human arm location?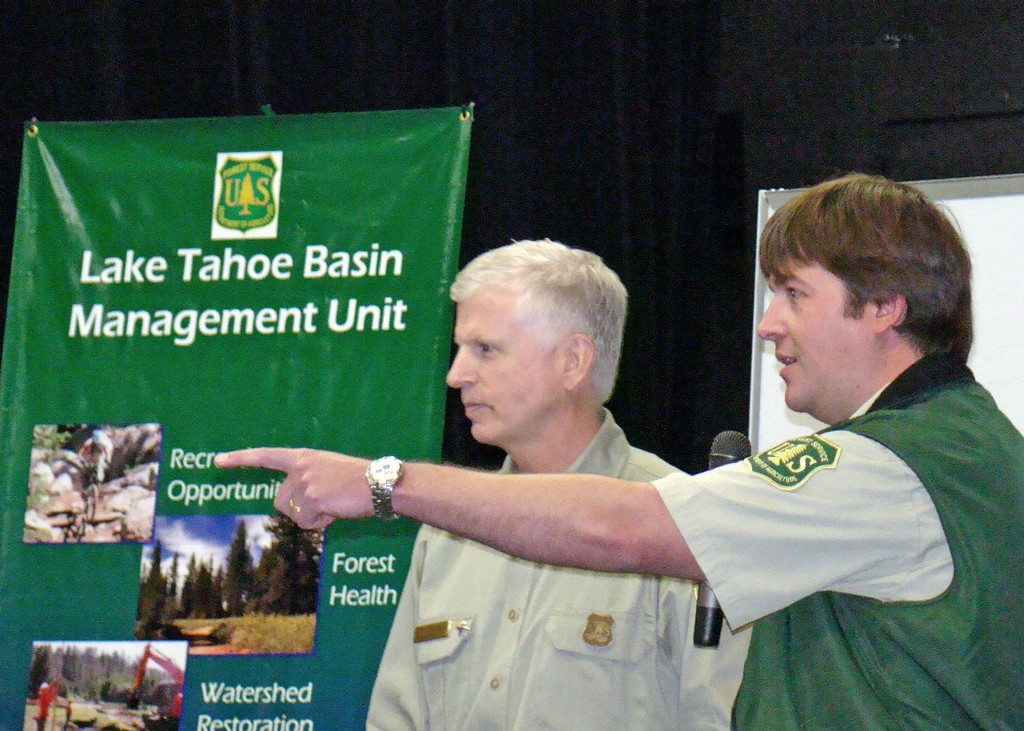
414,475,725,598
